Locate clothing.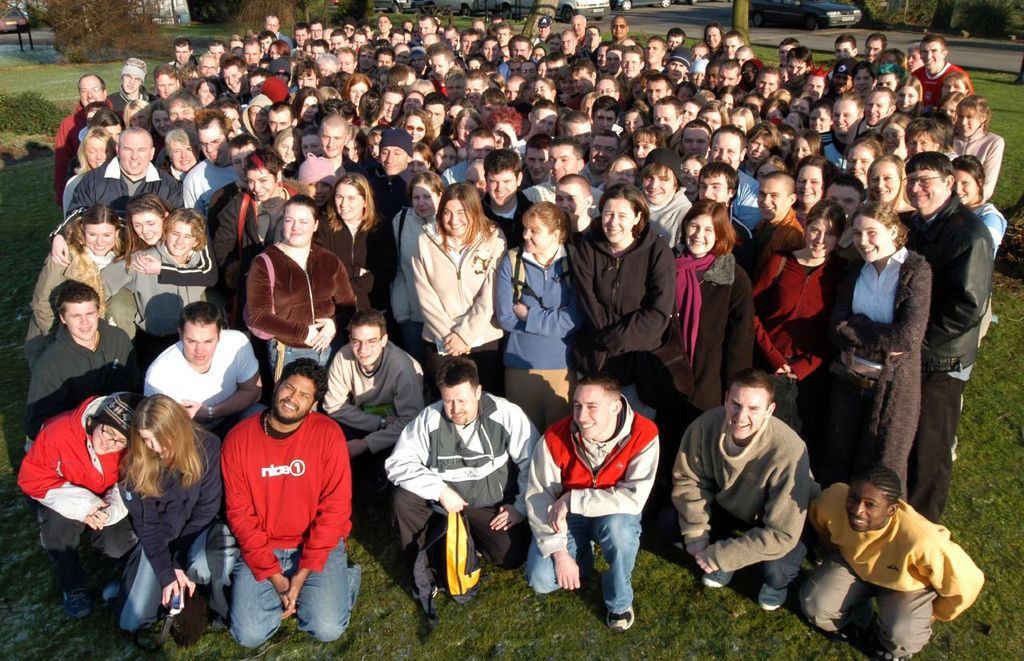
Bounding box: 806, 482, 991, 660.
